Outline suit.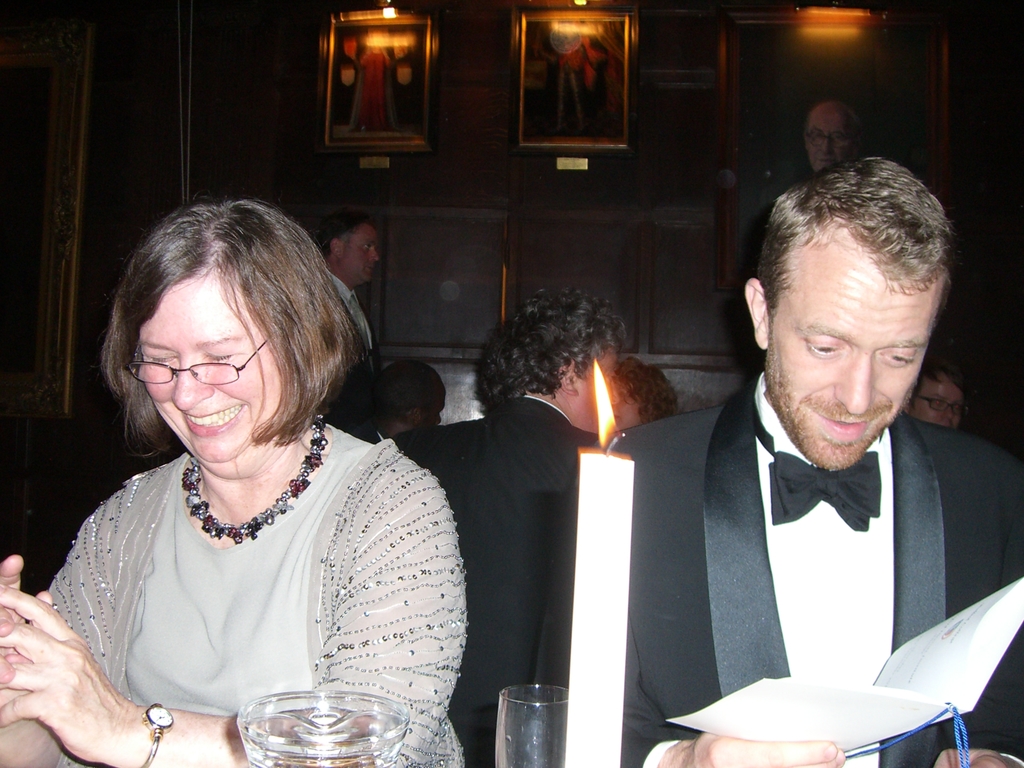
Outline: 621:310:1012:756.
